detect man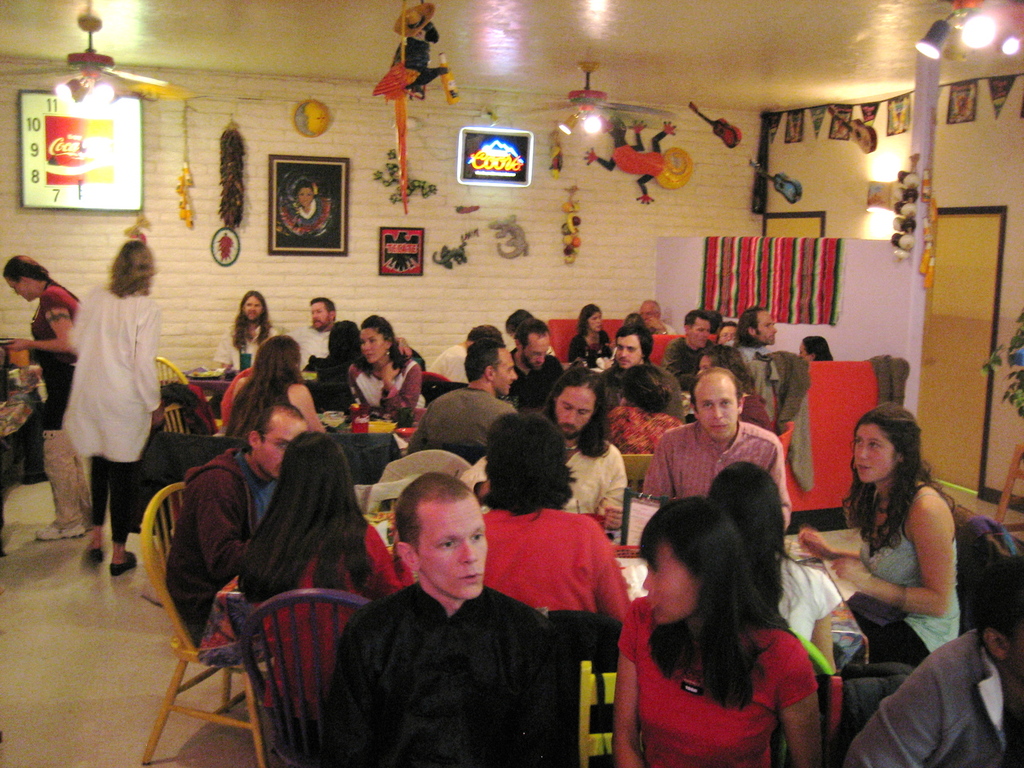
(left=163, top=404, right=308, bottom=648)
